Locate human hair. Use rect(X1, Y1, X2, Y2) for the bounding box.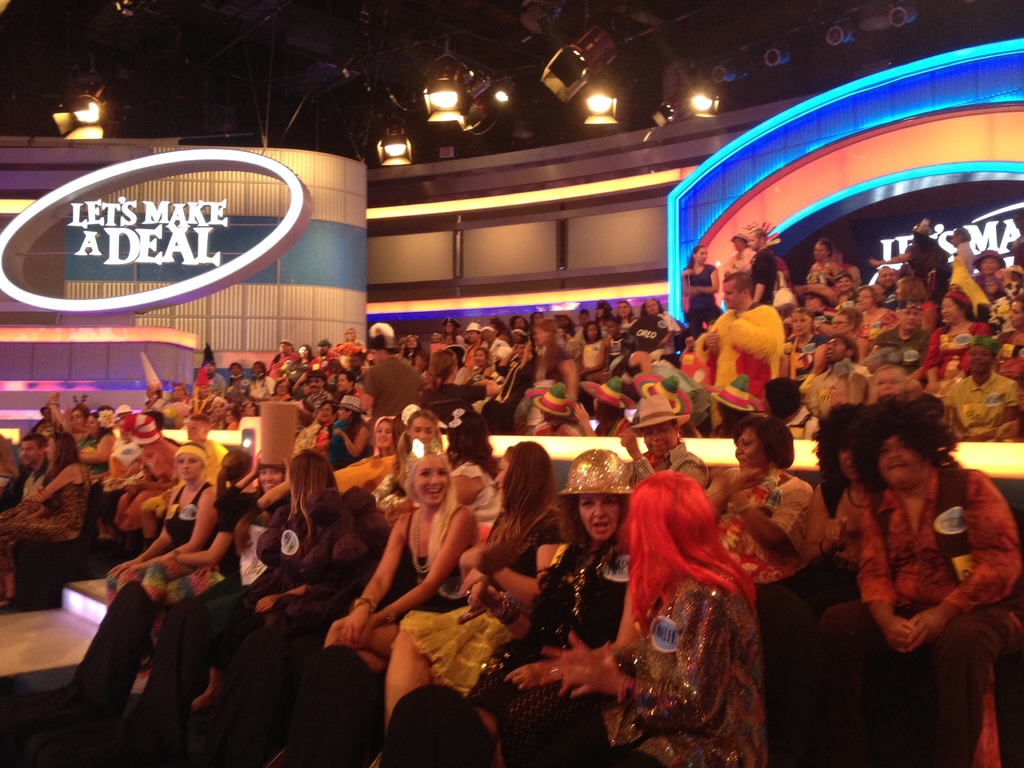
rect(443, 422, 501, 474).
